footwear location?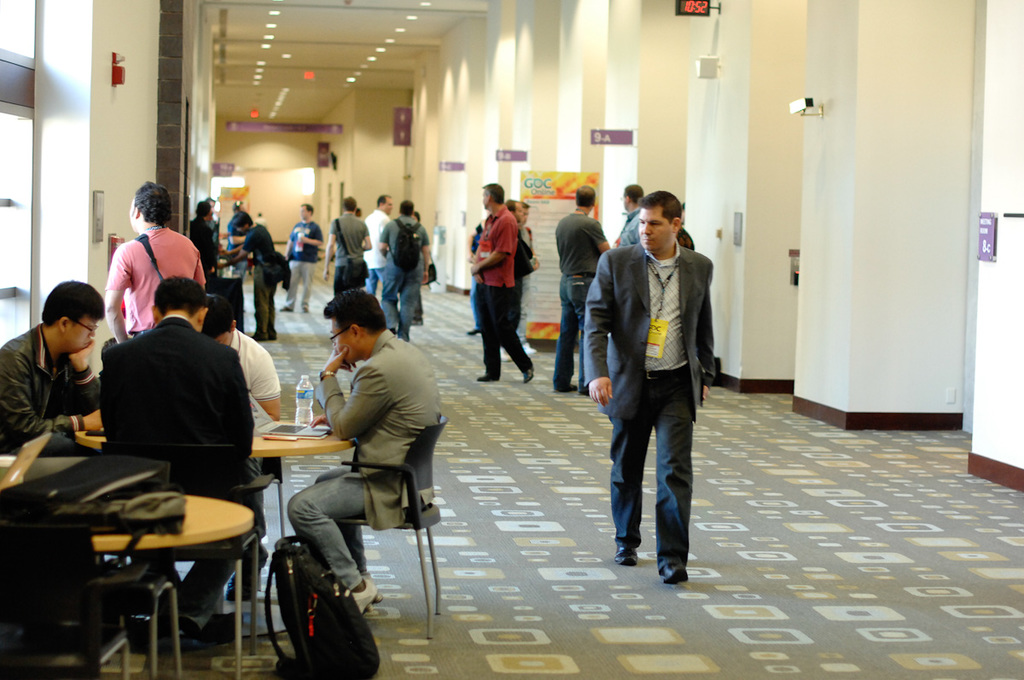
select_region(252, 334, 264, 344)
